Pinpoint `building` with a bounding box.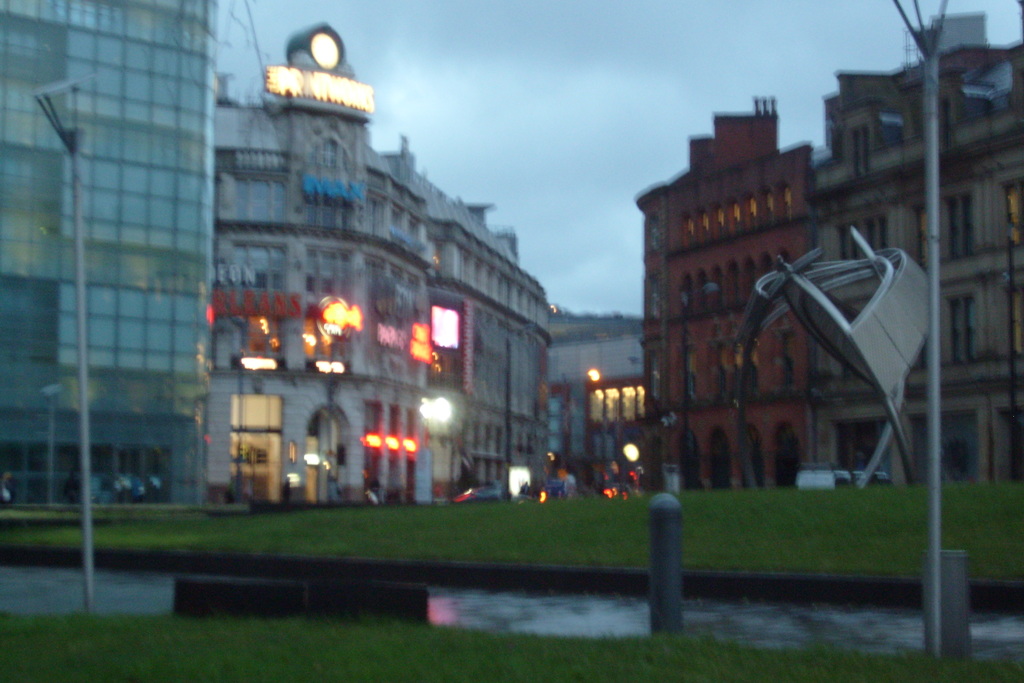
rect(212, 21, 649, 507).
